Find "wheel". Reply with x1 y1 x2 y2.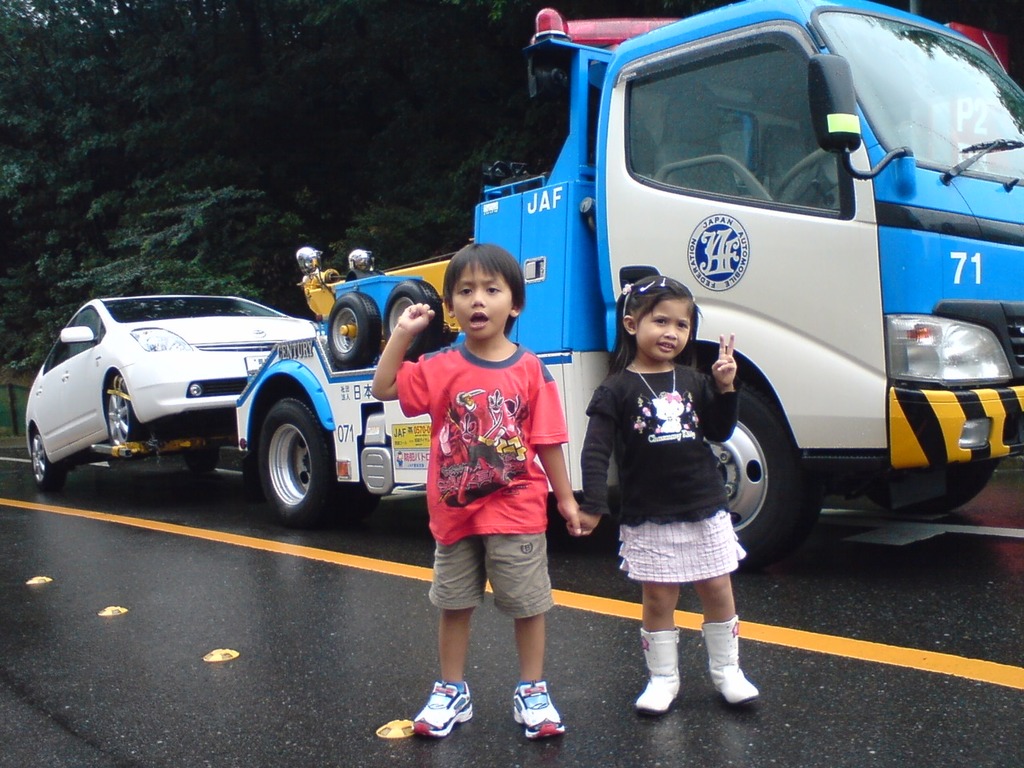
383 280 443 362.
